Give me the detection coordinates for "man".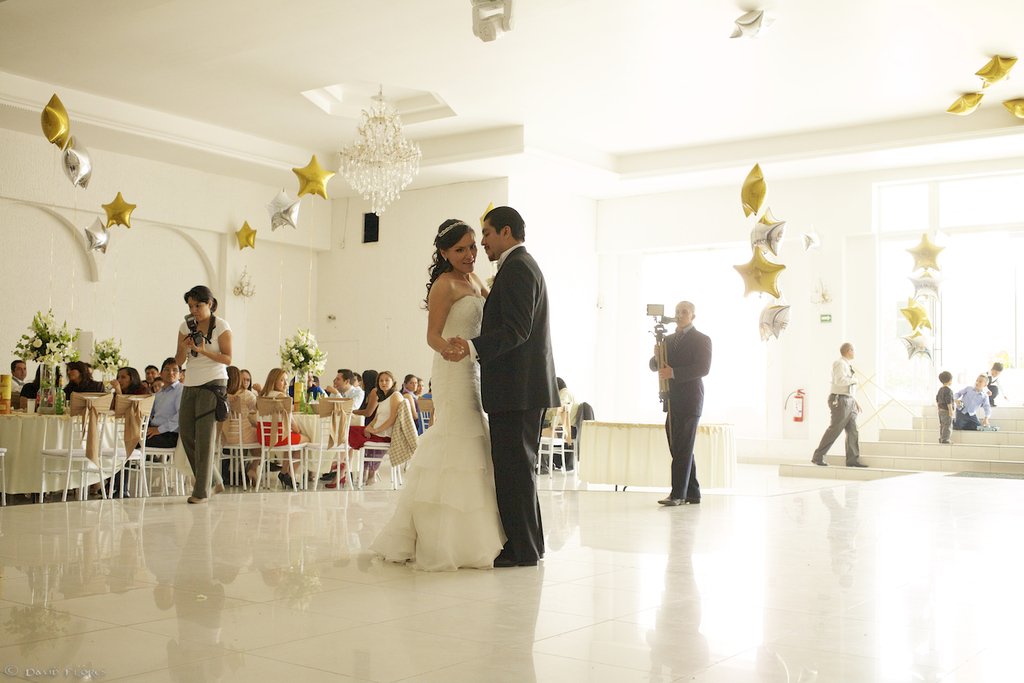
detection(646, 291, 730, 505).
